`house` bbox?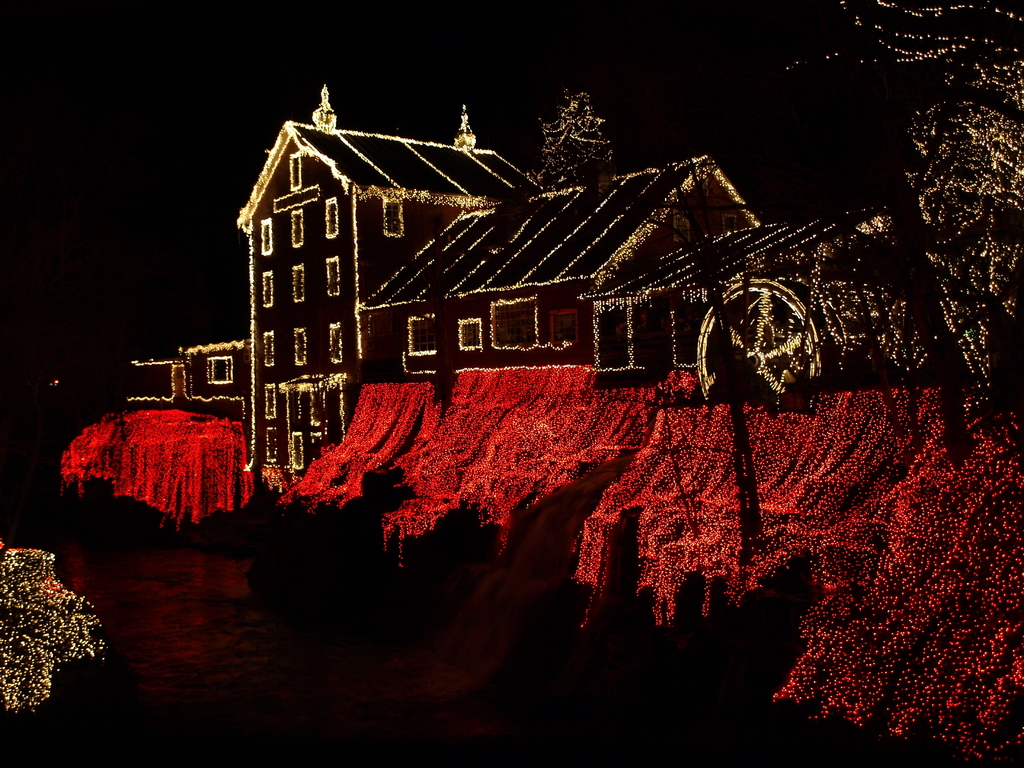
<bbox>180, 311, 233, 420</bbox>
